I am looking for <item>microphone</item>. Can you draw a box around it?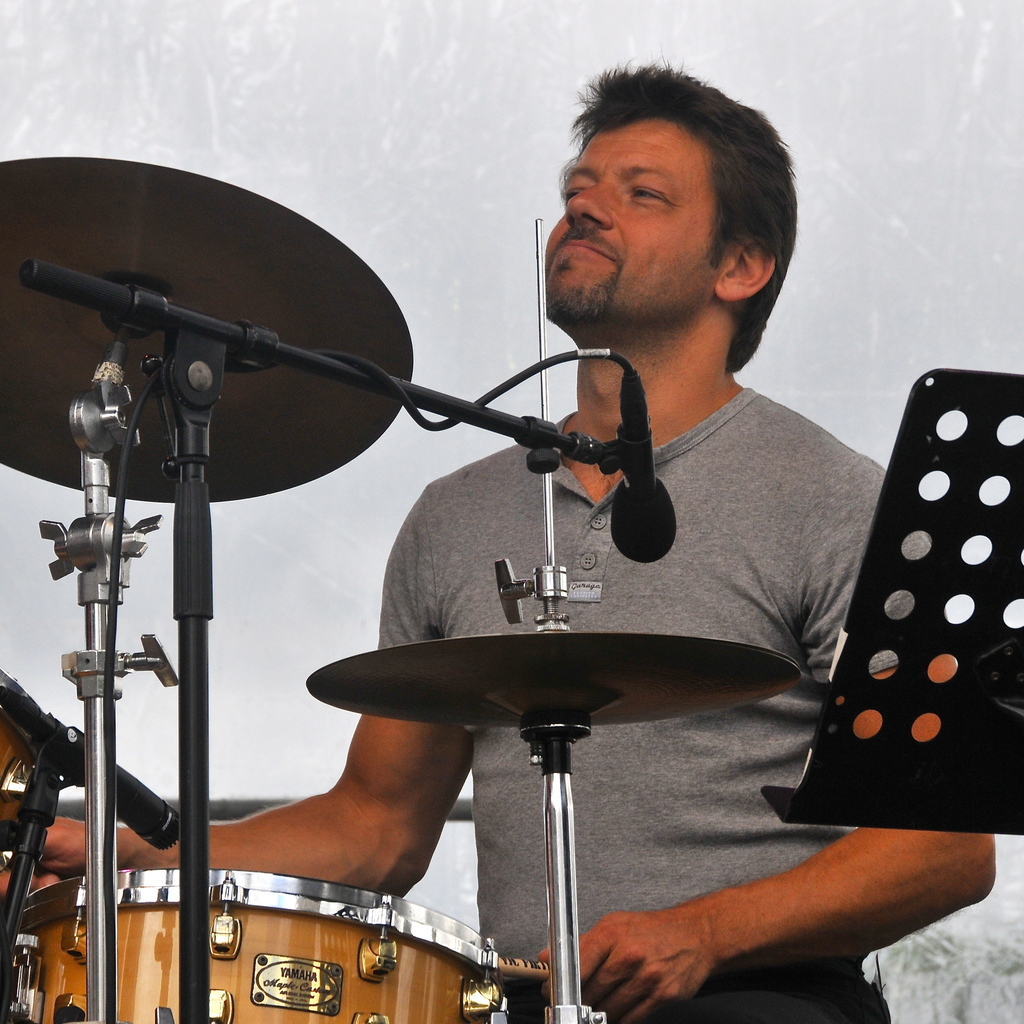
Sure, the bounding box is detection(611, 375, 676, 562).
